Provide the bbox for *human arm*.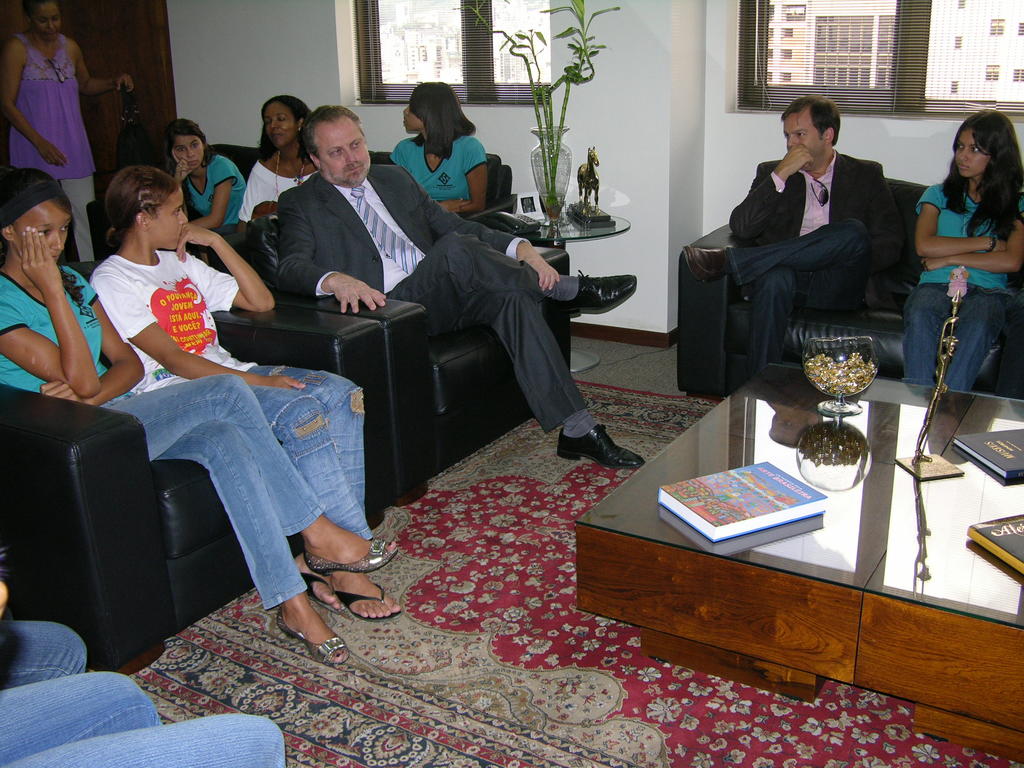
(195,150,239,228).
